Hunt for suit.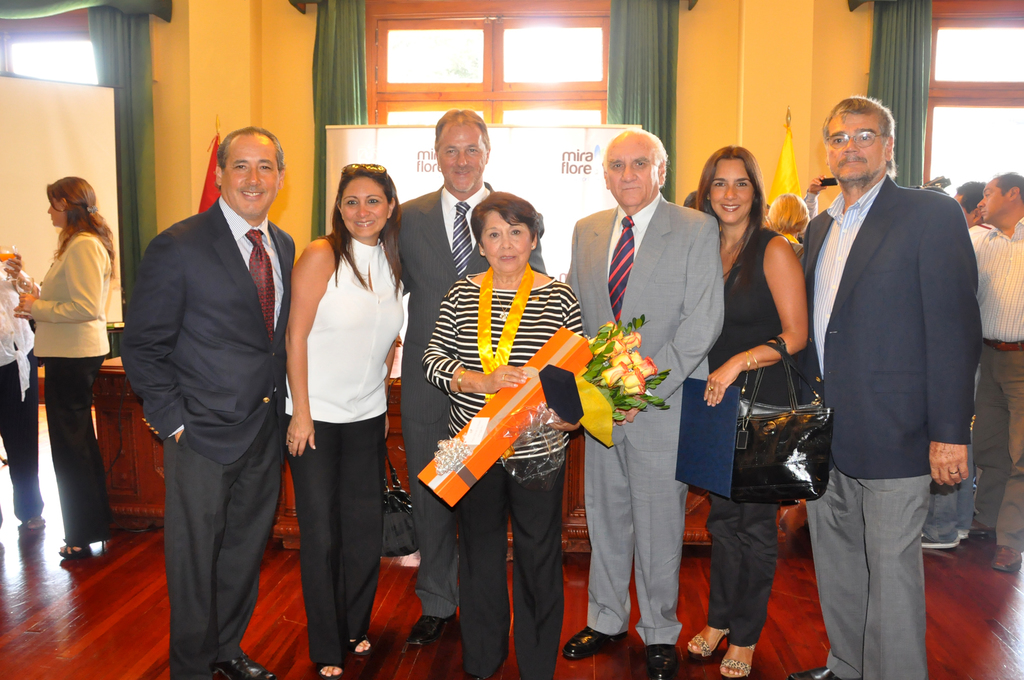
Hunted down at left=558, top=193, right=727, bottom=650.
